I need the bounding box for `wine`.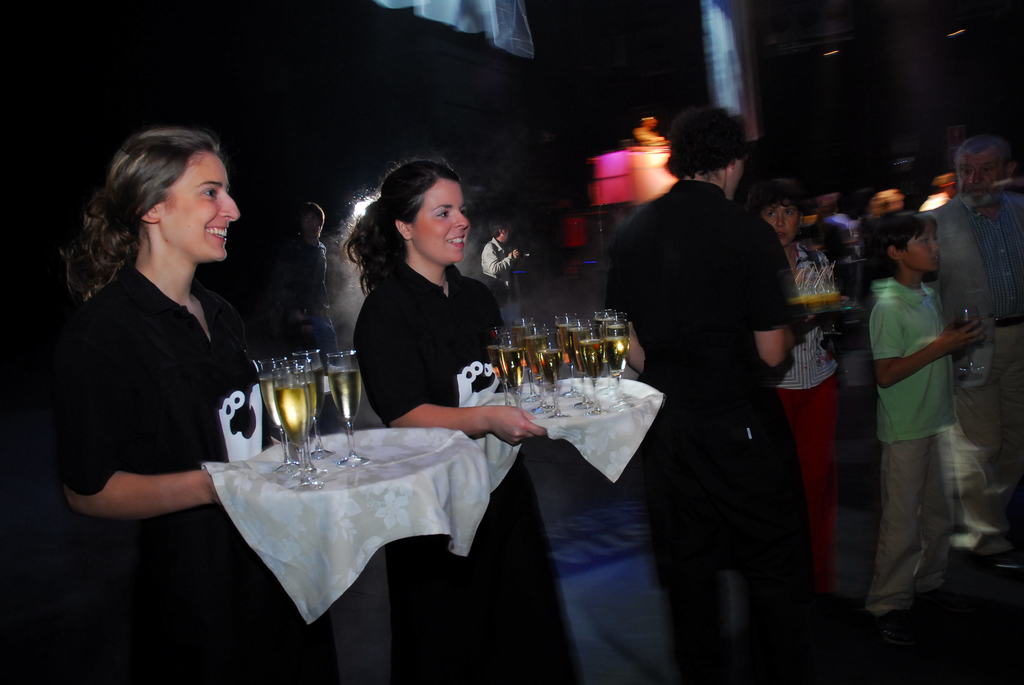
Here it is: bbox=[275, 390, 306, 447].
